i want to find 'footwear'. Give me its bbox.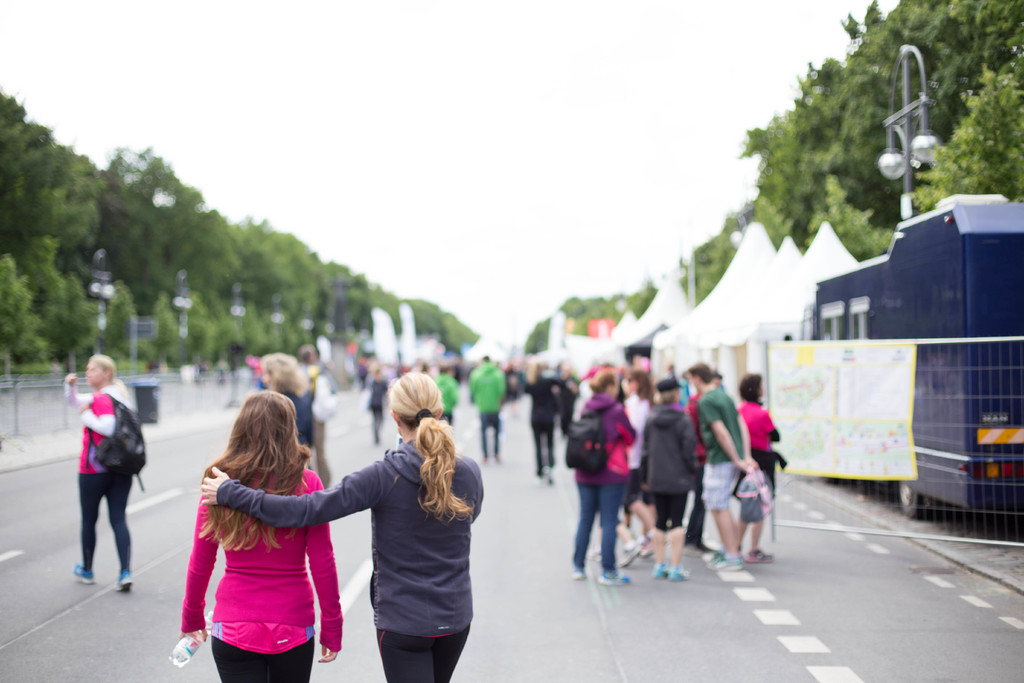
702, 548, 723, 561.
